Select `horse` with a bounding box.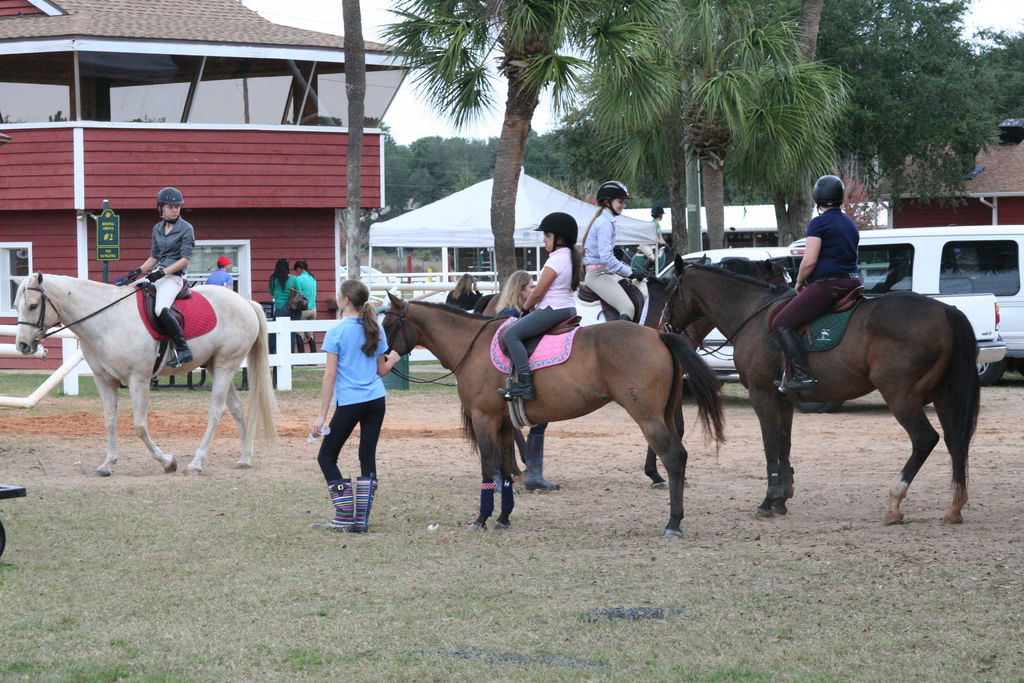
{"x1": 381, "y1": 289, "x2": 728, "y2": 537}.
